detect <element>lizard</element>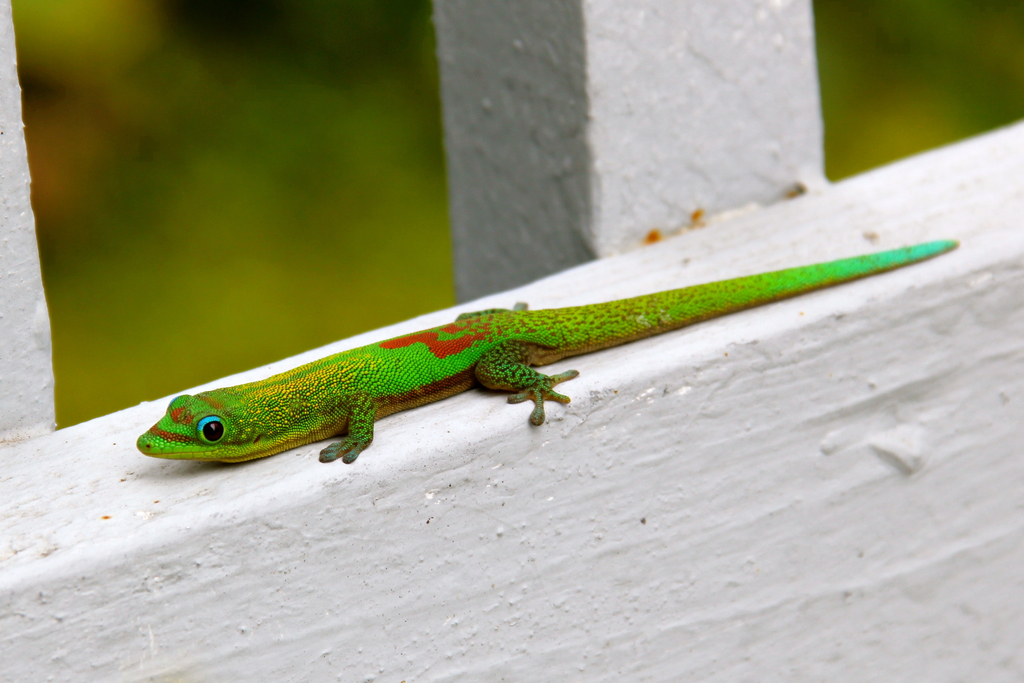
bbox(143, 243, 956, 444)
